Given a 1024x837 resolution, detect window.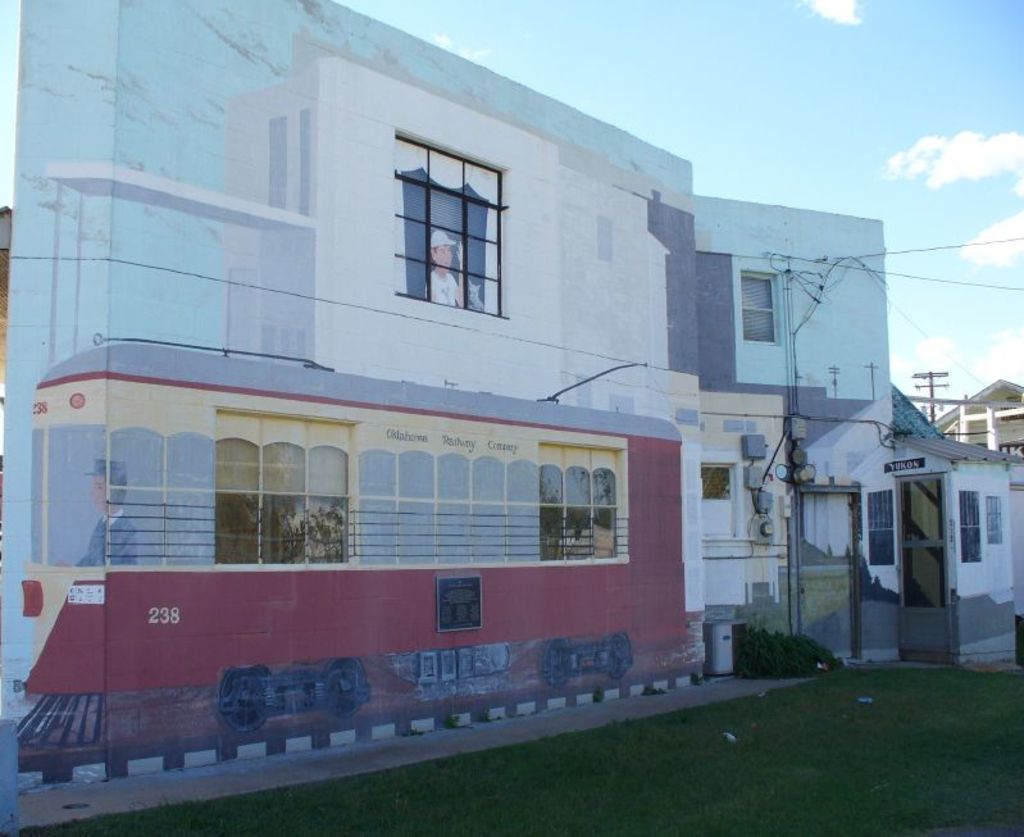
[980, 500, 1005, 546].
